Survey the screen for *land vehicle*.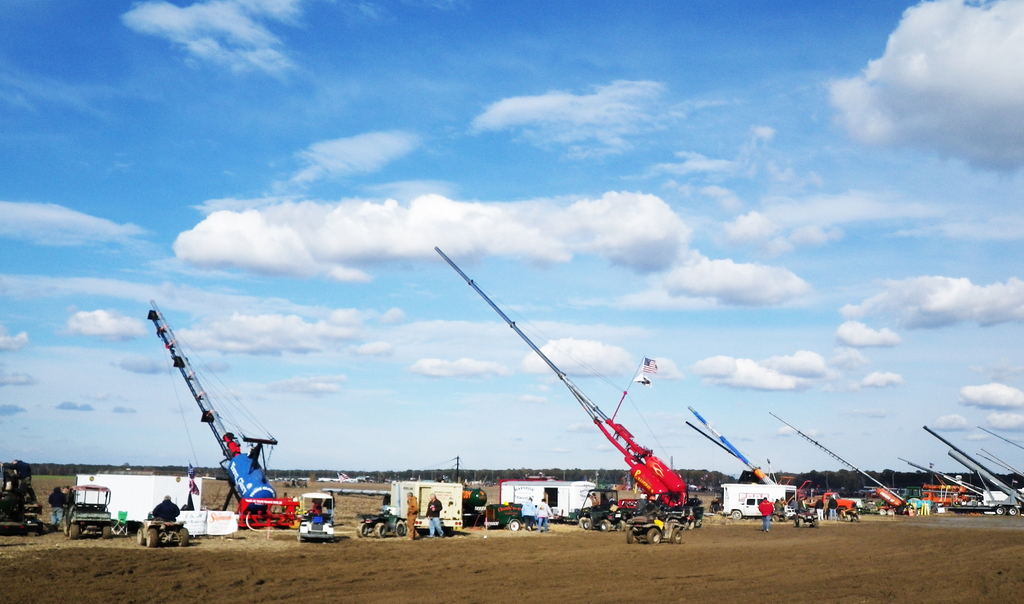
Survey found: bbox=(575, 484, 618, 528).
